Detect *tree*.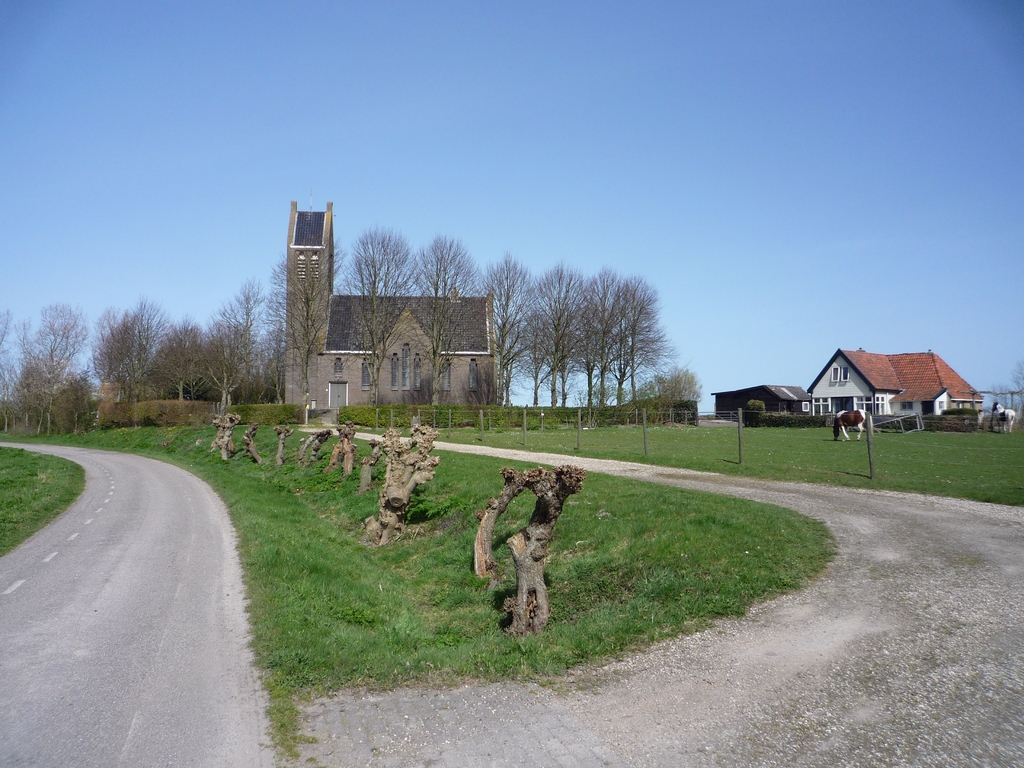
Detected at box(19, 309, 79, 394).
